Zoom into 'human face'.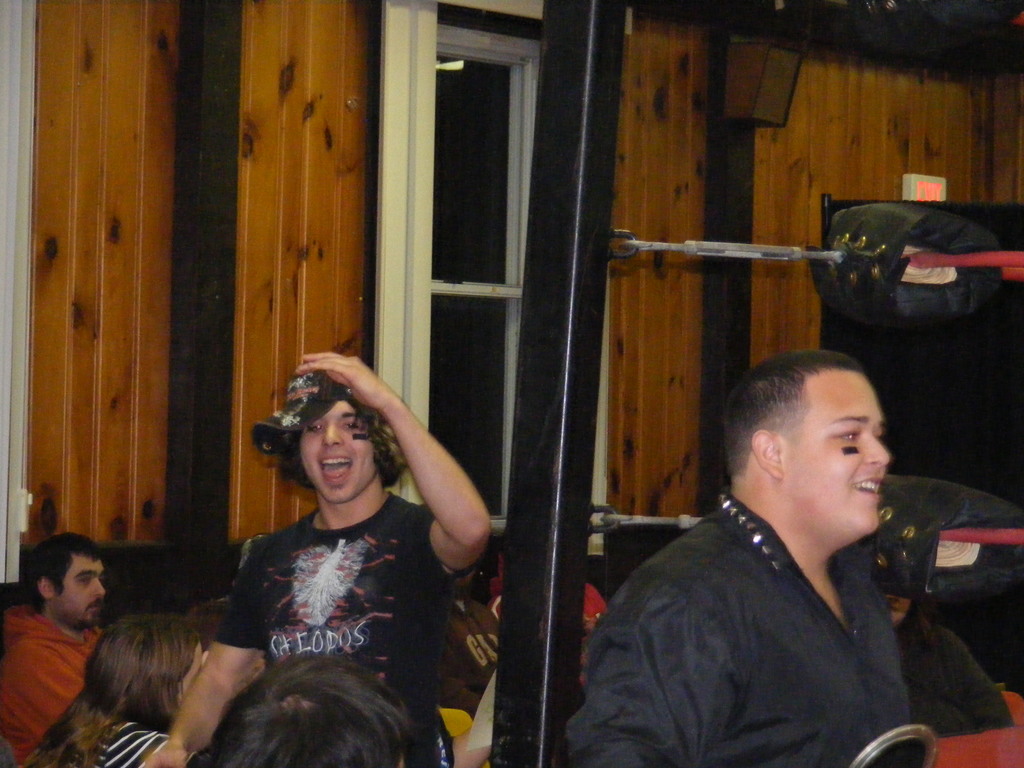
Zoom target: region(778, 372, 889, 540).
